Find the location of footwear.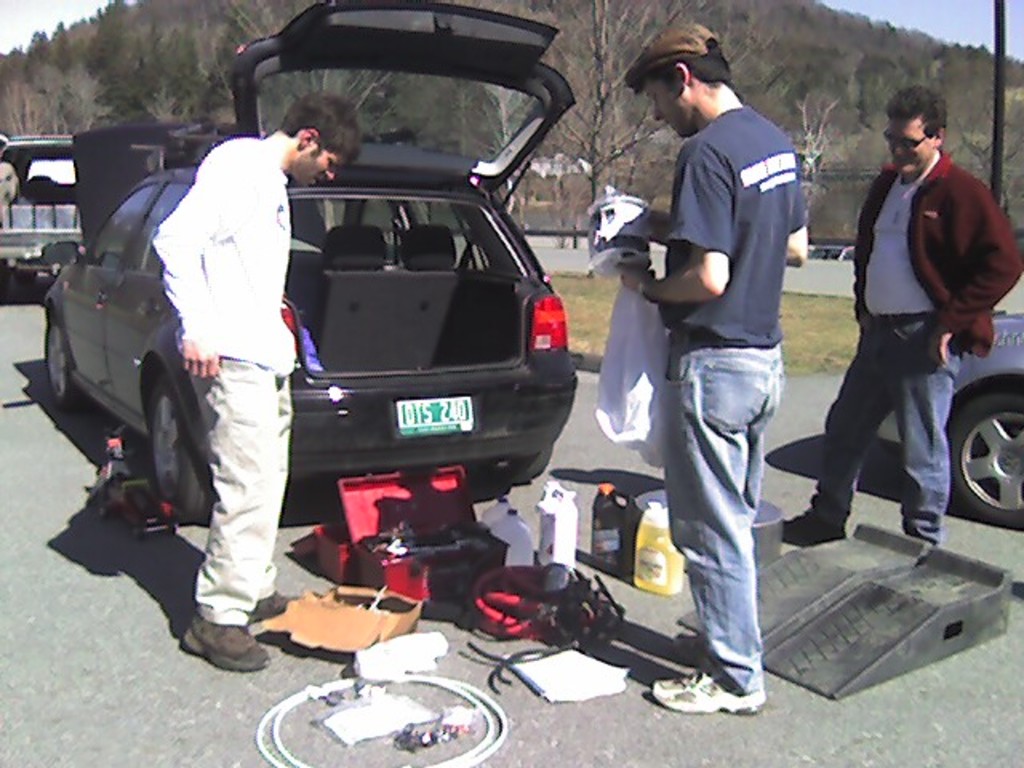
Location: 784,507,842,544.
